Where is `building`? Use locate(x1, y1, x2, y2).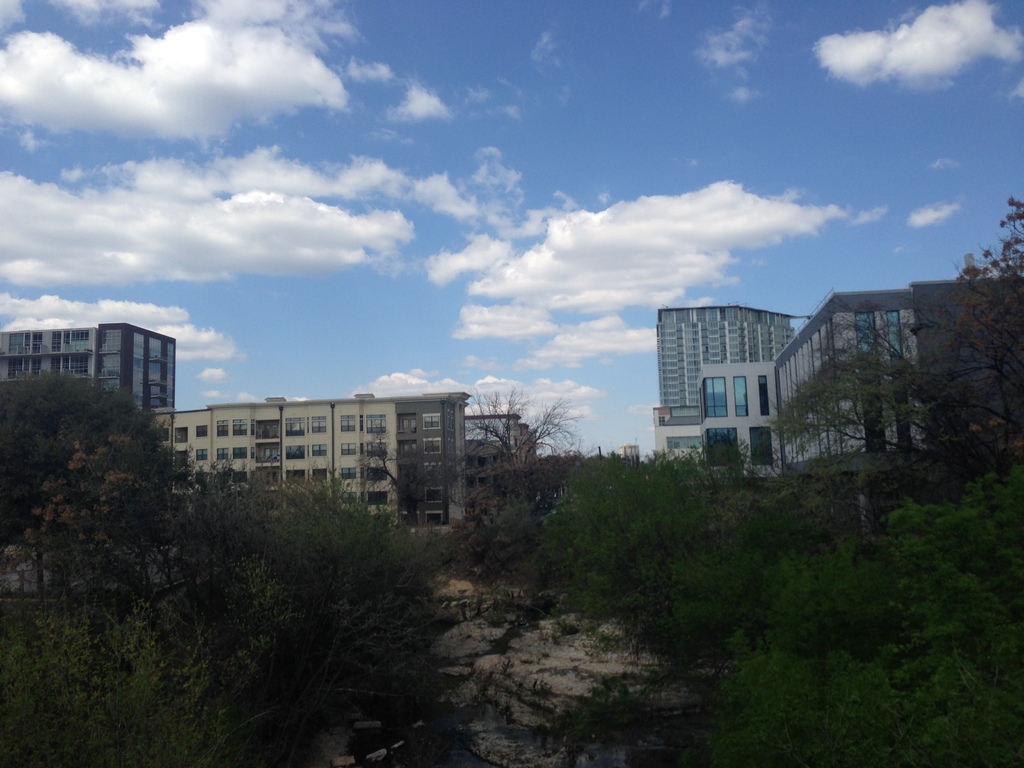
locate(657, 304, 813, 404).
